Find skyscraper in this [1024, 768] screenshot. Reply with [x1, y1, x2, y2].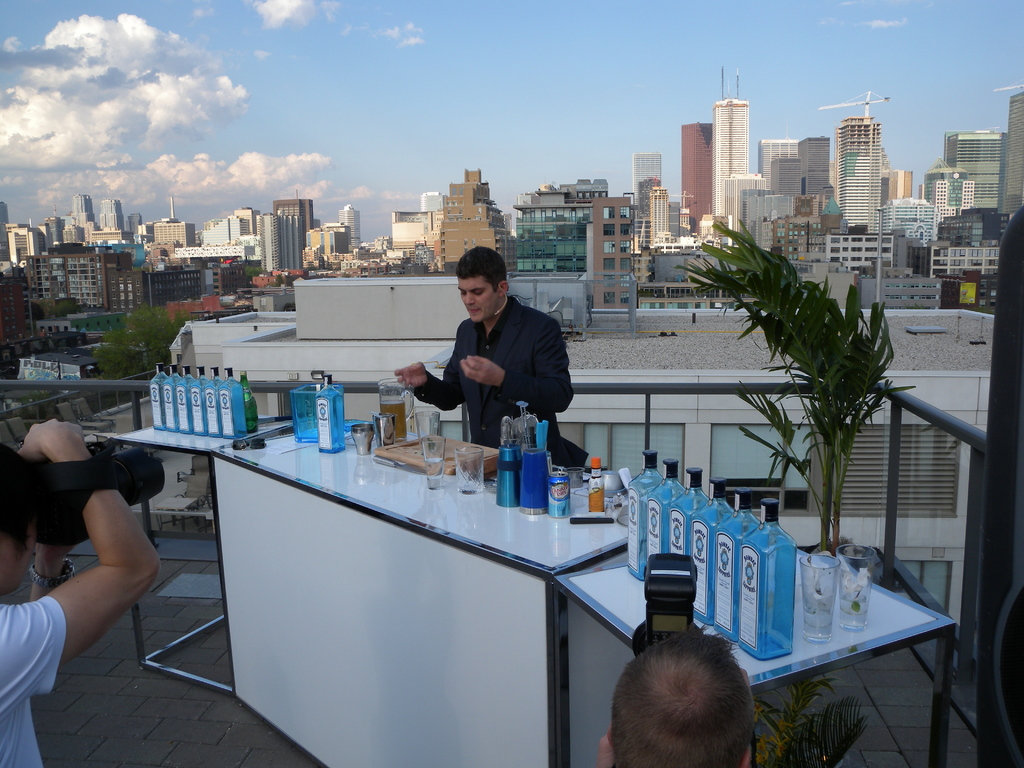
[799, 132, 831, 197].
